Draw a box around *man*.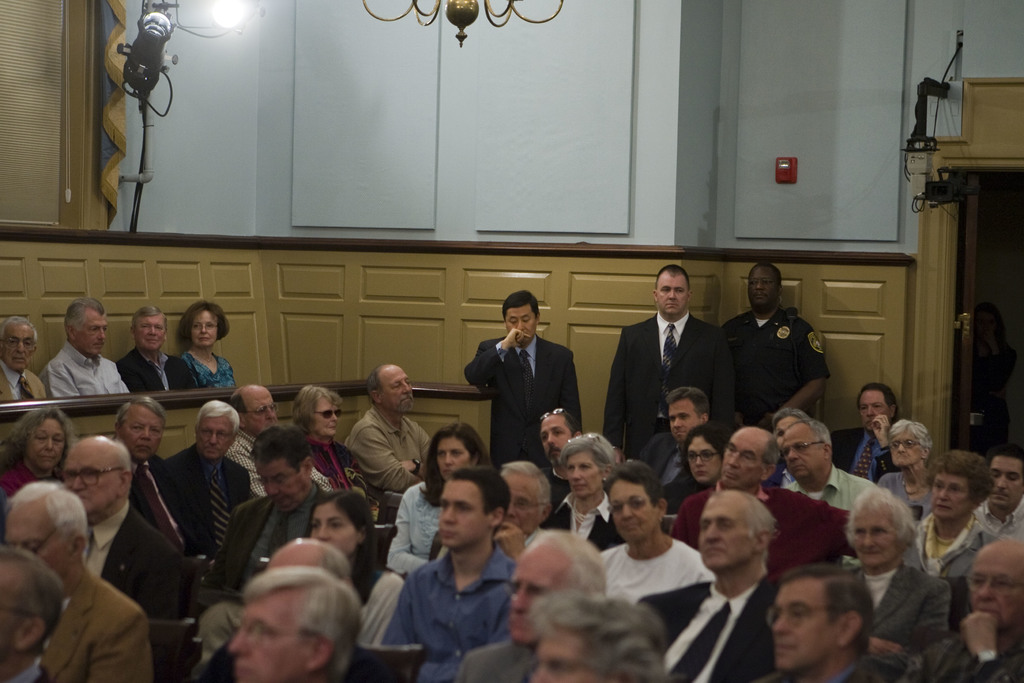
region(913, 536, 1023, 682).
